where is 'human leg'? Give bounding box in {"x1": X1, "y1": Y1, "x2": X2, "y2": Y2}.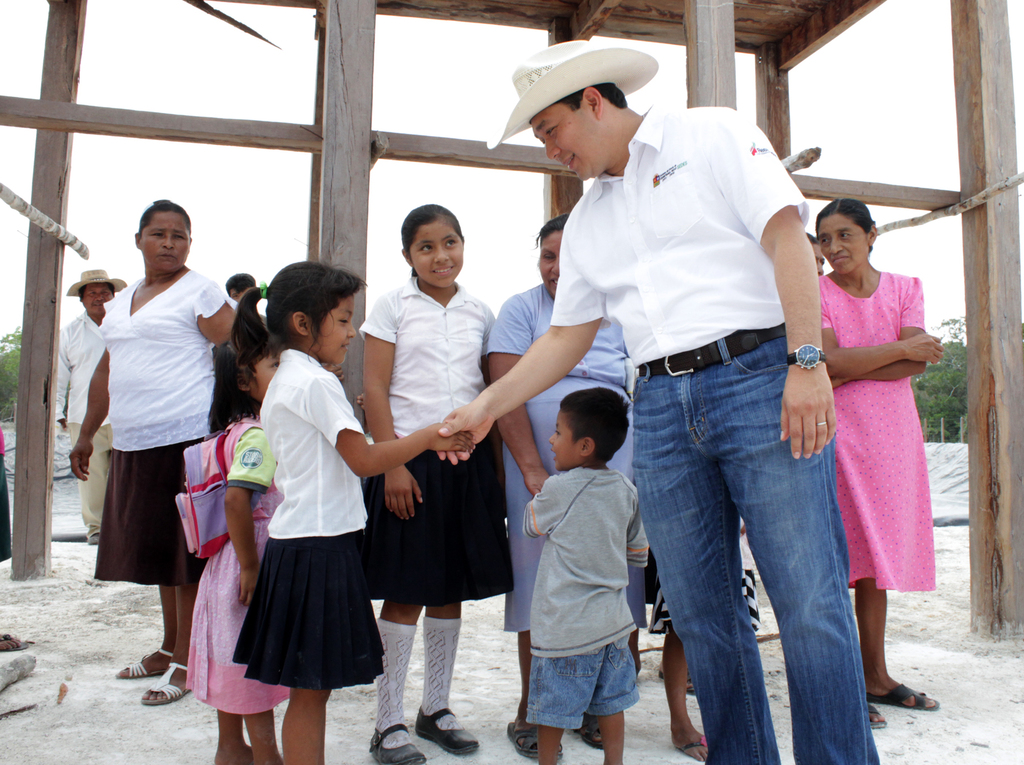
{"x1": 247, "y1": 705, "x2": 278, "y2": 758}.
